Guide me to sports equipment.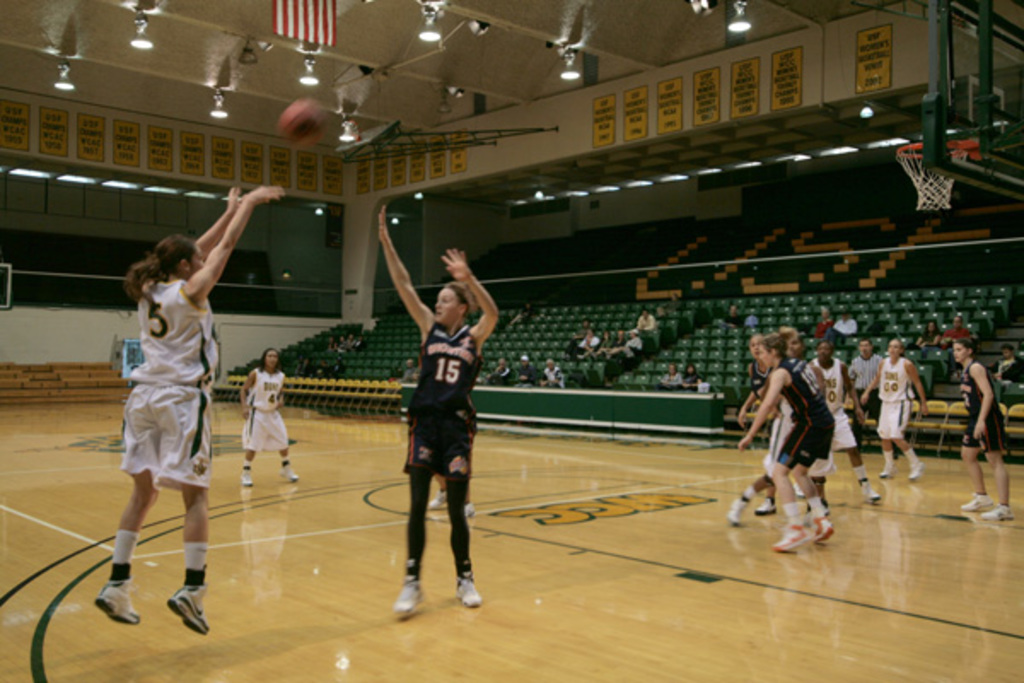
Guidance: BBox(771, 522, 814, 555).
